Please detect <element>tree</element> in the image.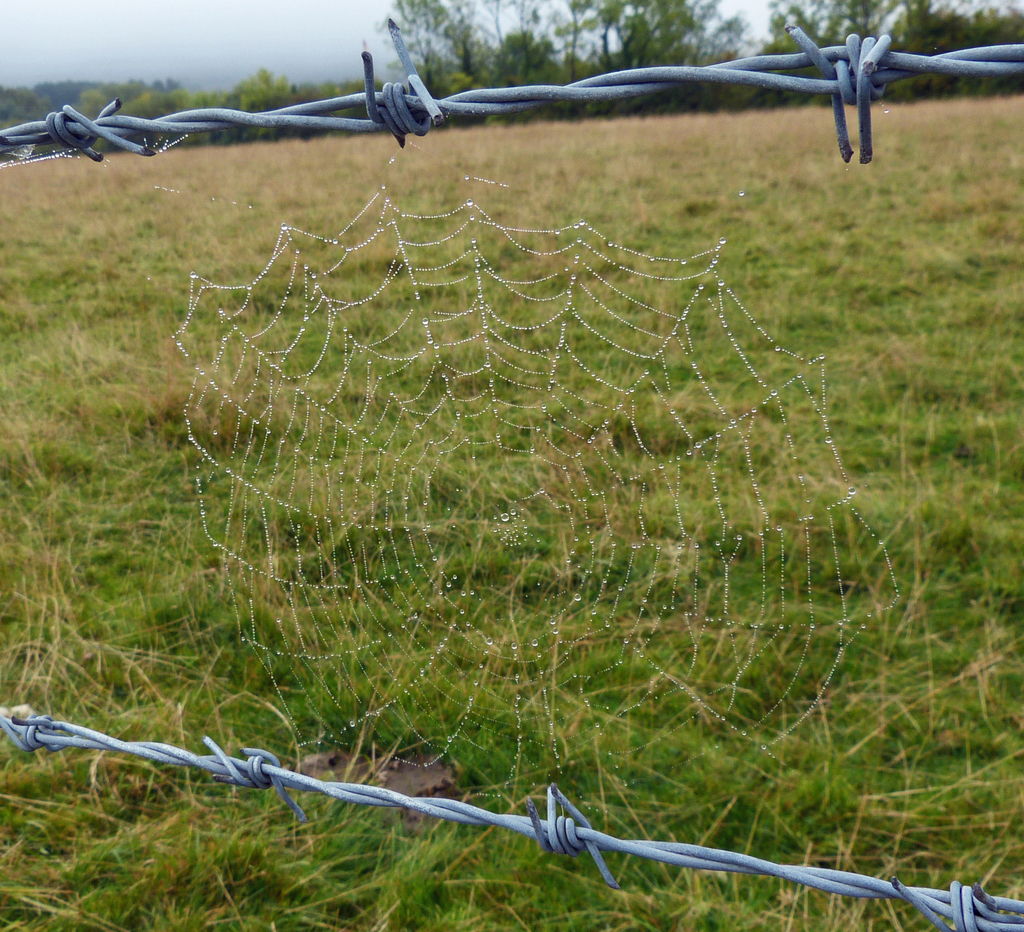
x1=358 y1=0 x2=504 y2=90.
